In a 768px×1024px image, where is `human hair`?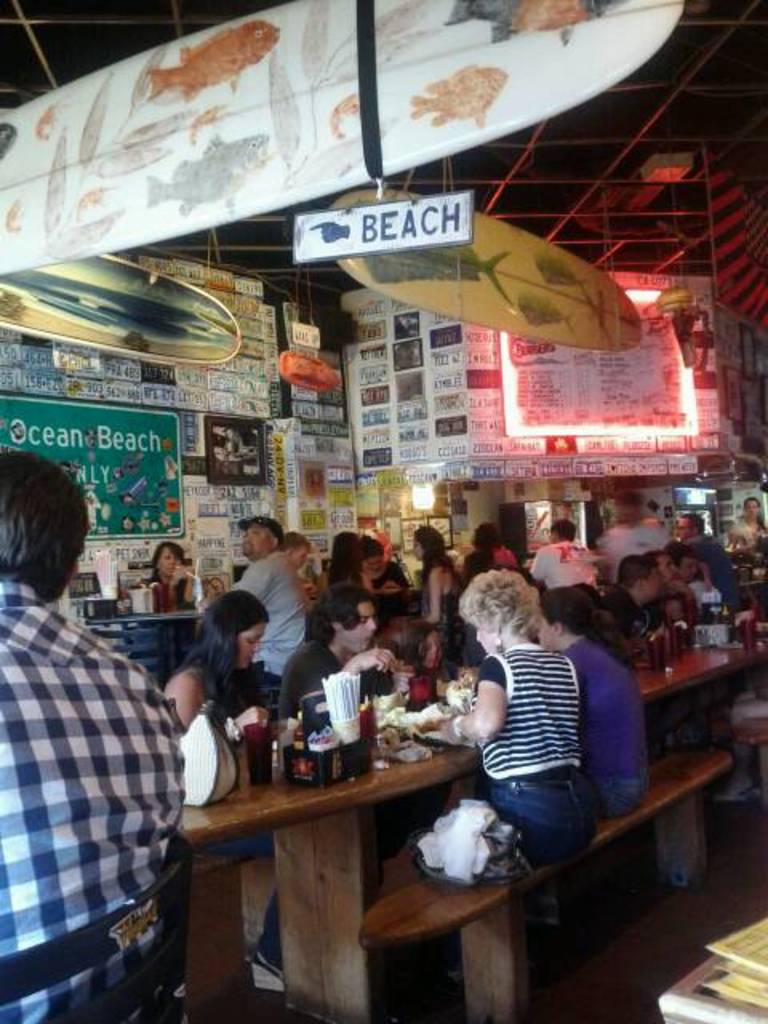
549,582,594,630.
